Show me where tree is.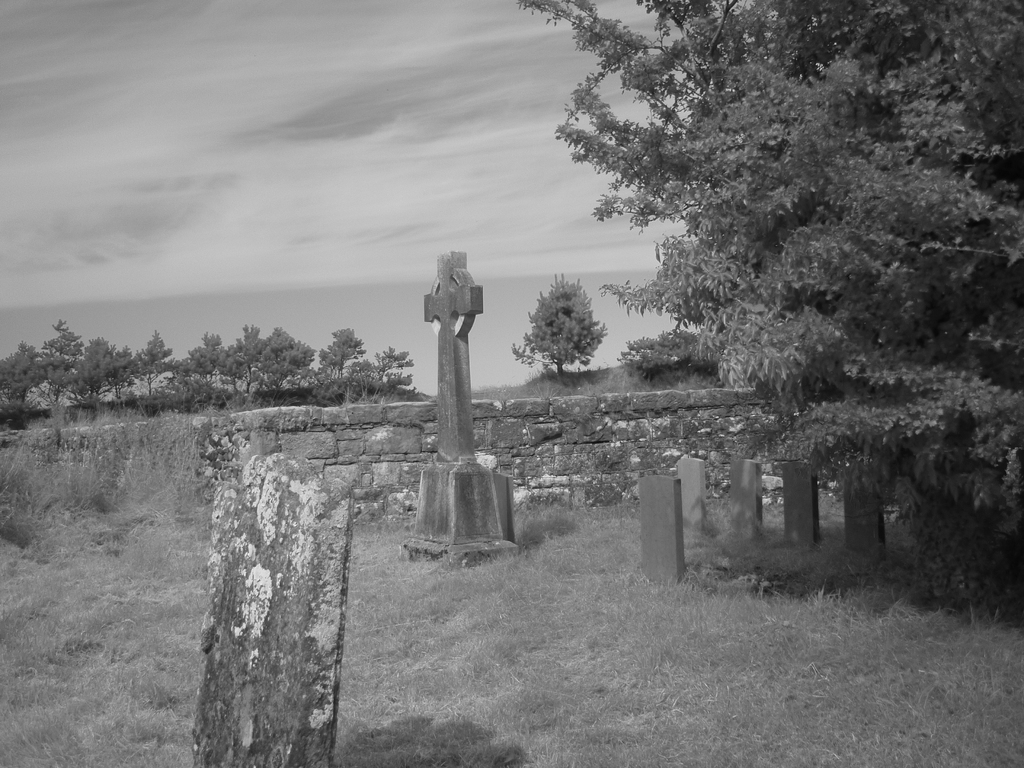
tree is at (108,346,141,405).
